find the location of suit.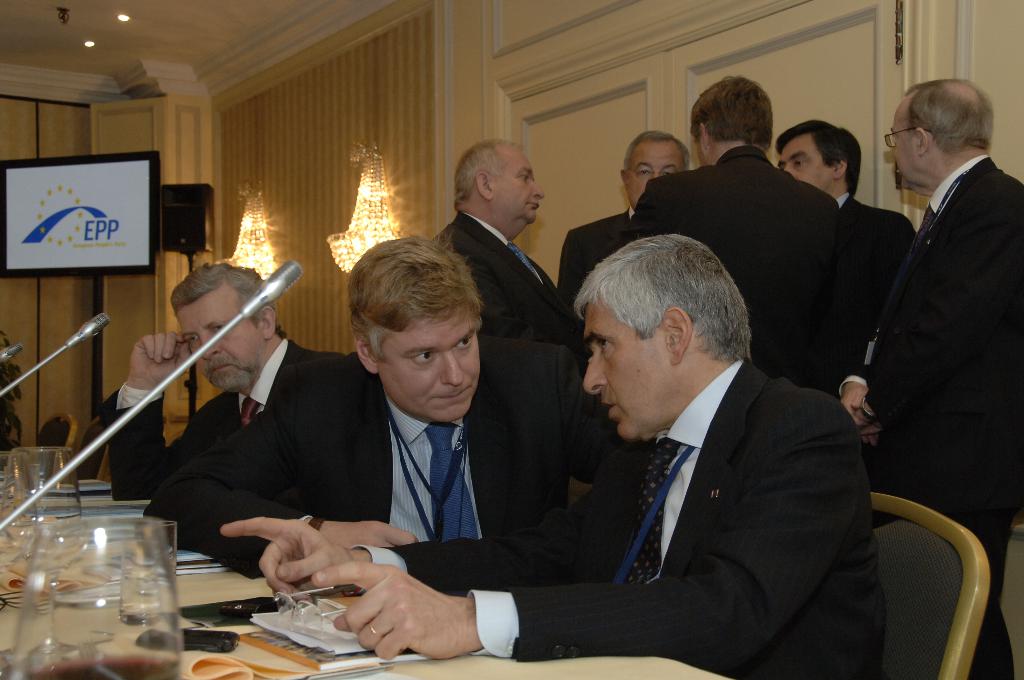
Location: pyautogui.locateOnScreen(429, 214, 588, 376).
